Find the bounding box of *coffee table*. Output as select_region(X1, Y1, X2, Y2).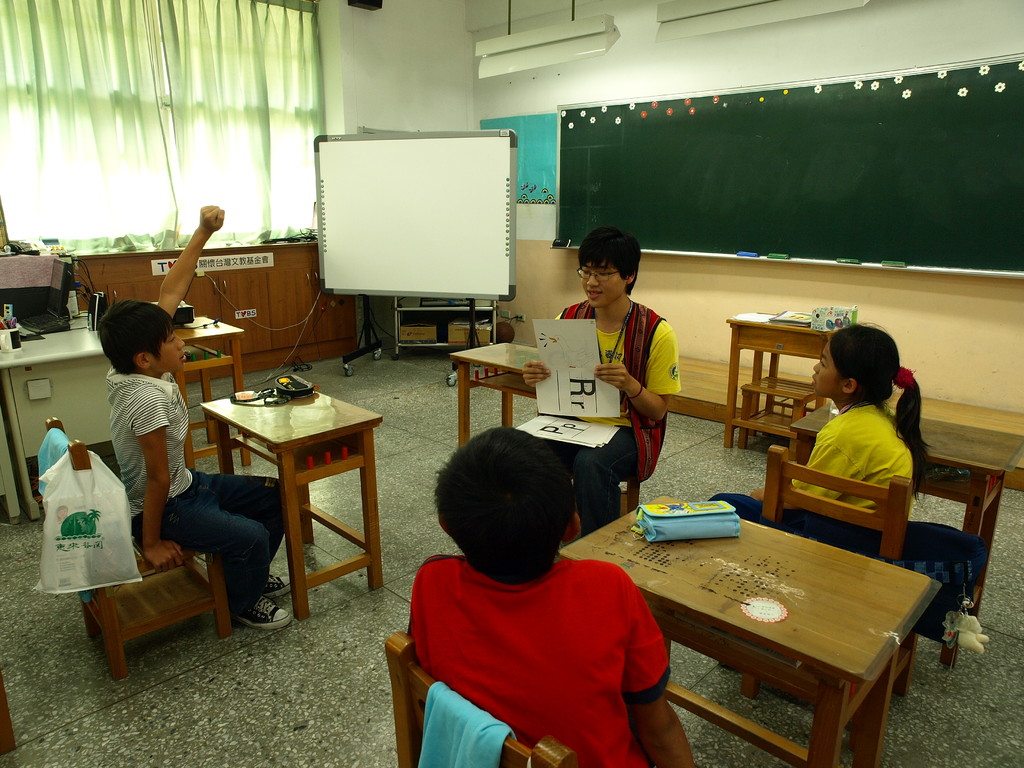
select_region(552, 490, 941, 764).
